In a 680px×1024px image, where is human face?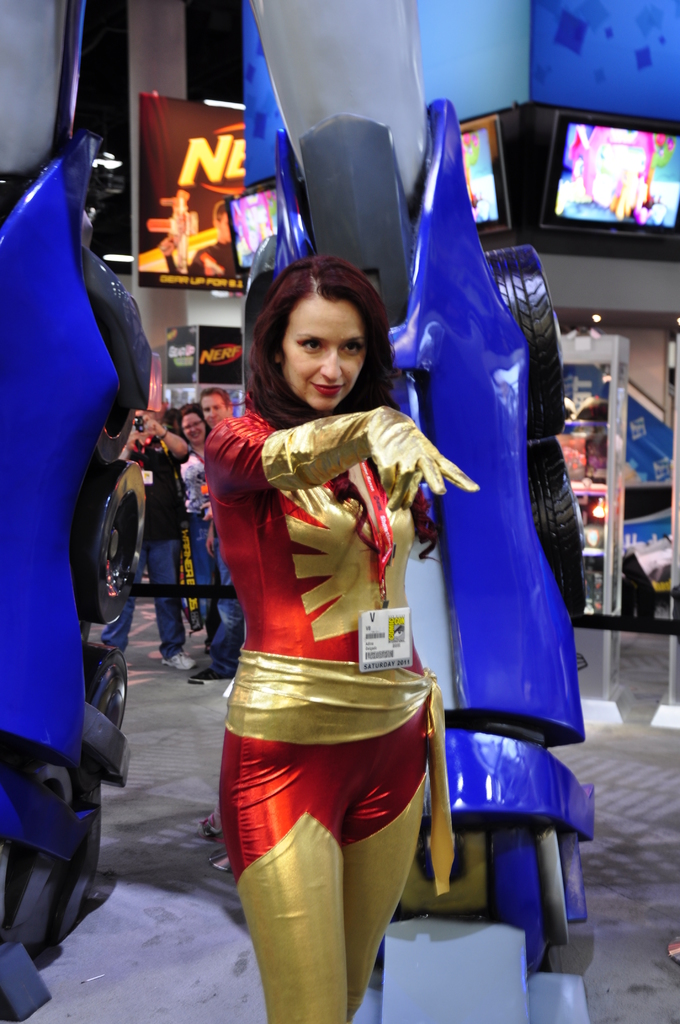
x1=202, y1=395, x2=232, y2=426.
